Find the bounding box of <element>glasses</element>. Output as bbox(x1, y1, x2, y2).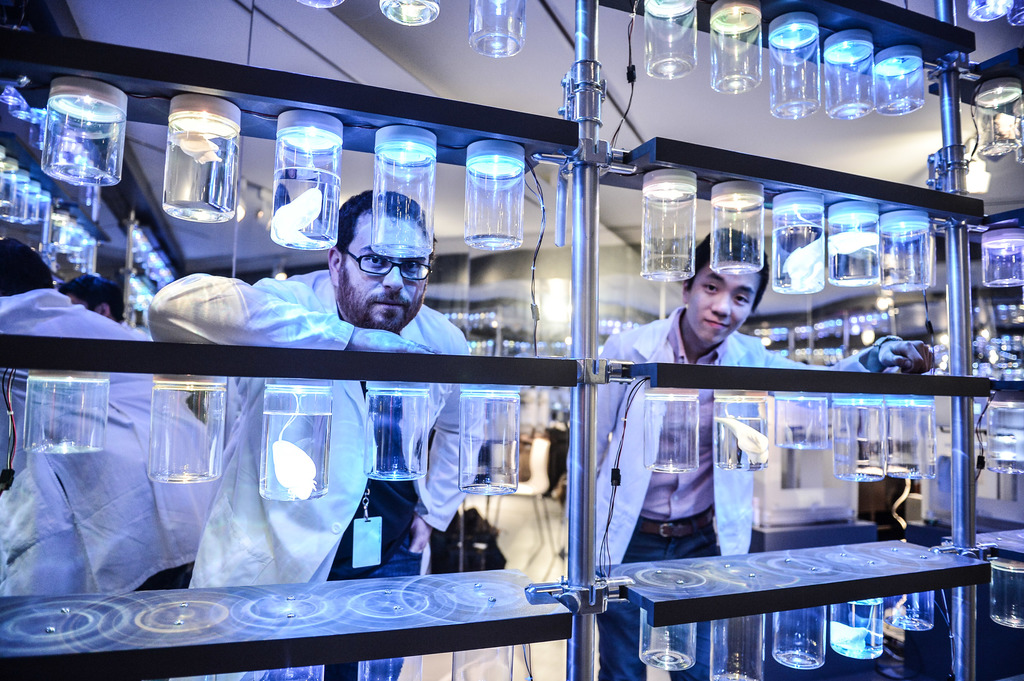
bbox(325, 238, 432, 284).
